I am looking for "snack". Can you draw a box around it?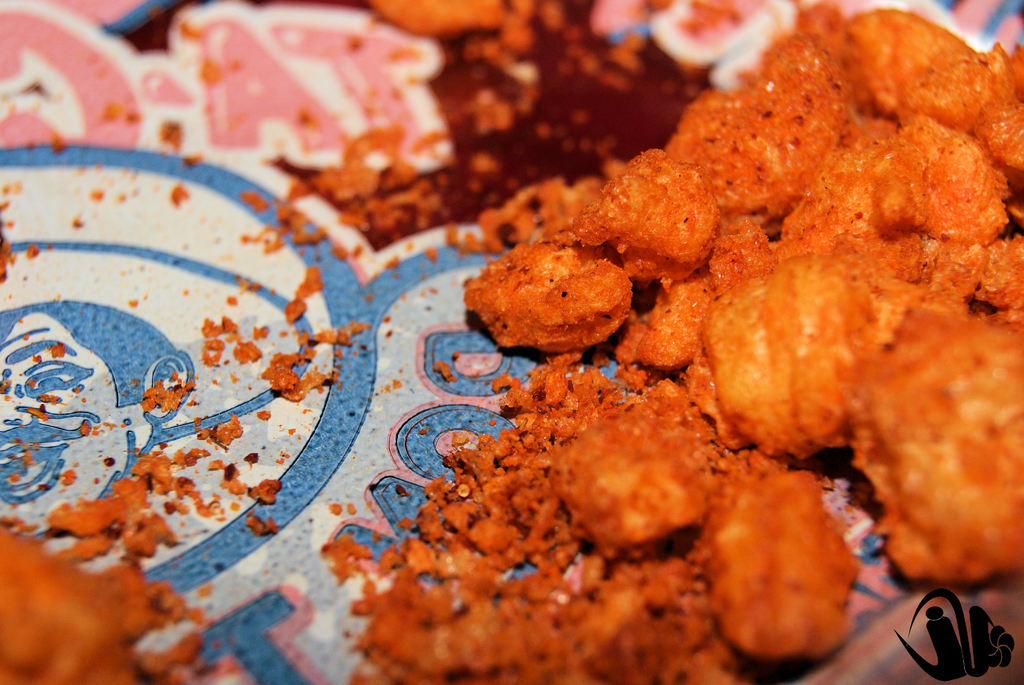
Sure, the bounding box is locate(0, 521, 189, 684).
